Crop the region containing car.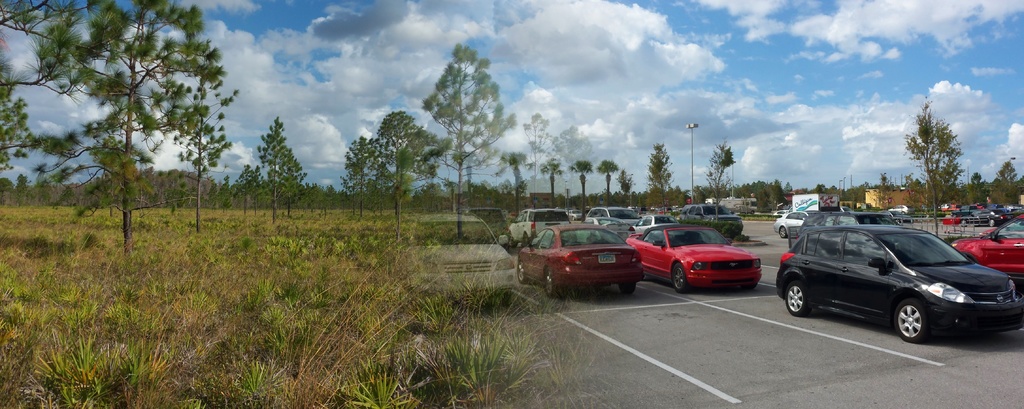
Crop region: bbox=[780, 226, 1023, 340].
